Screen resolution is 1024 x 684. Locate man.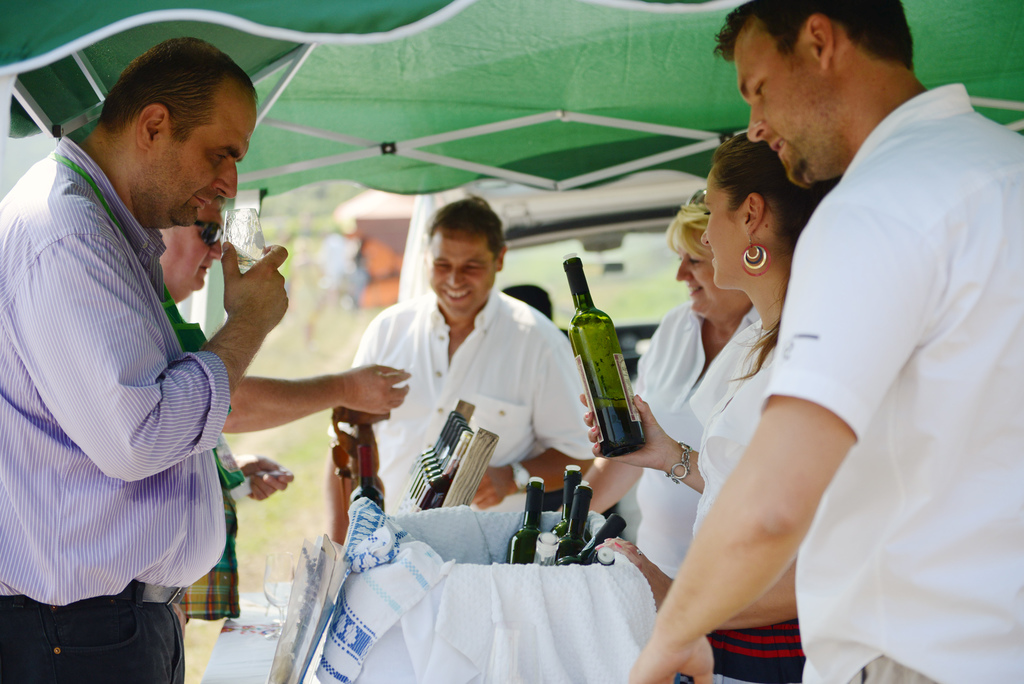
l=323, t=190, r=604, b=545.
